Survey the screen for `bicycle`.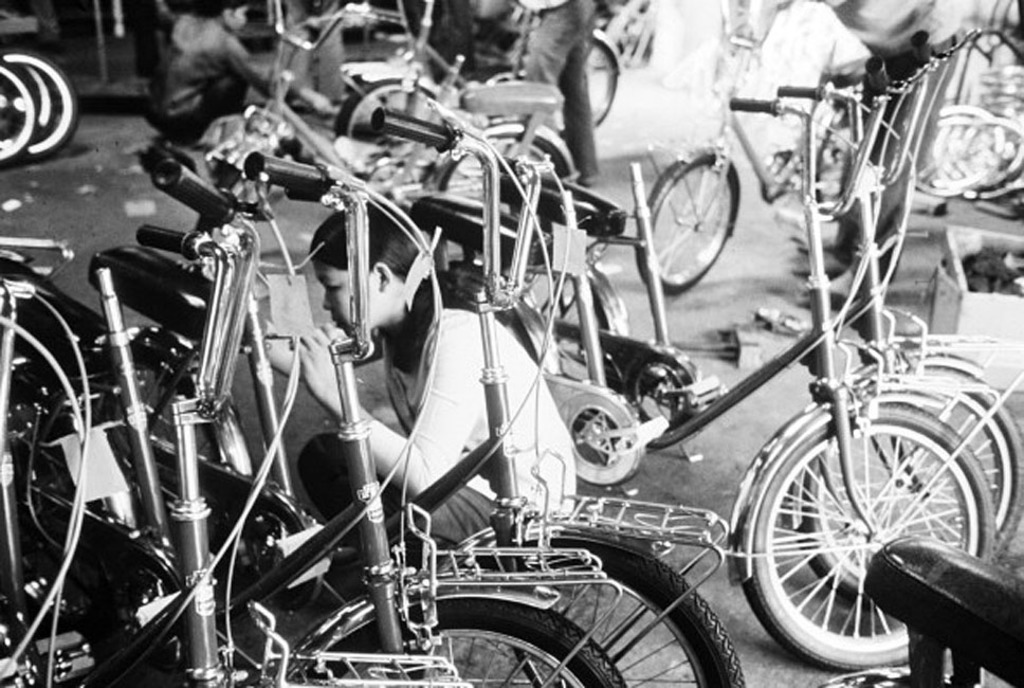
Survey found: l=0, t=62, r=43, b=174.
